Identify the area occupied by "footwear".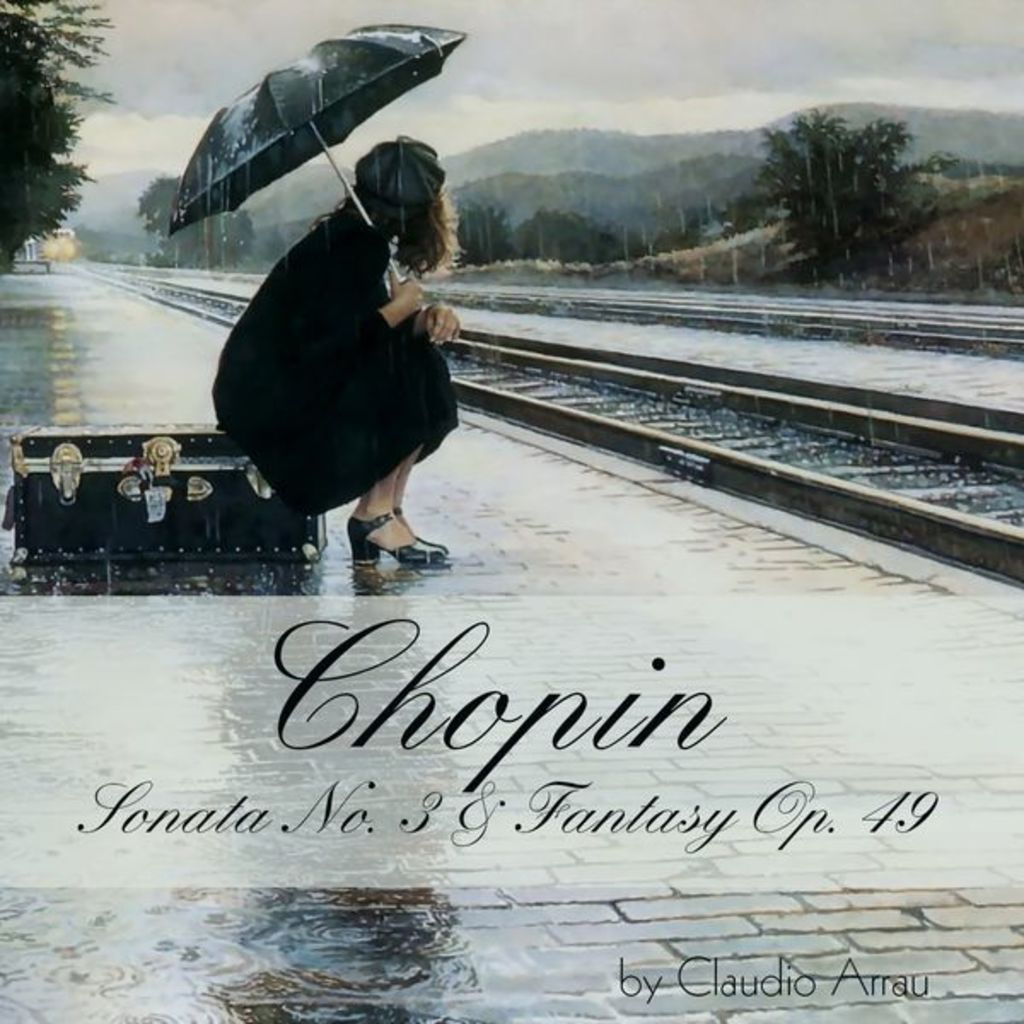
Area: crop(340, 505, 456, 561).
